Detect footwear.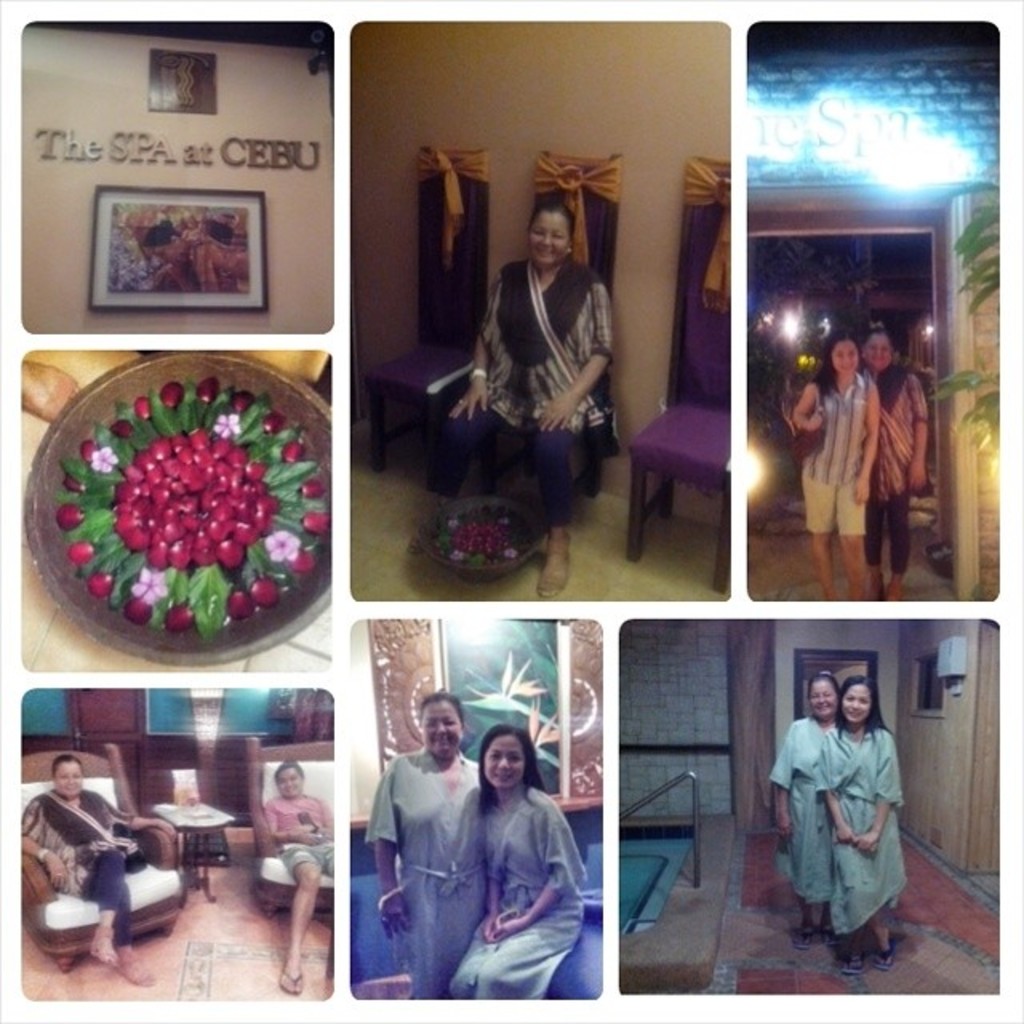
Detected at (88,931,160,984).
